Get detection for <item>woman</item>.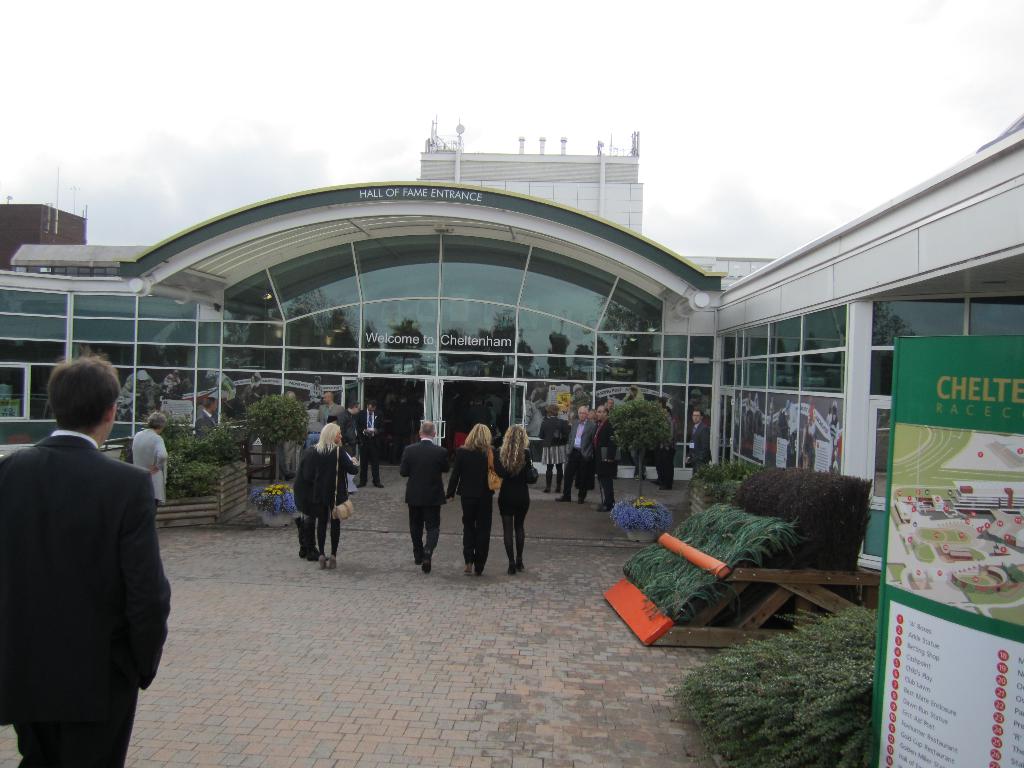
Detection: left=447, top=422, right=497, bottom=572.
